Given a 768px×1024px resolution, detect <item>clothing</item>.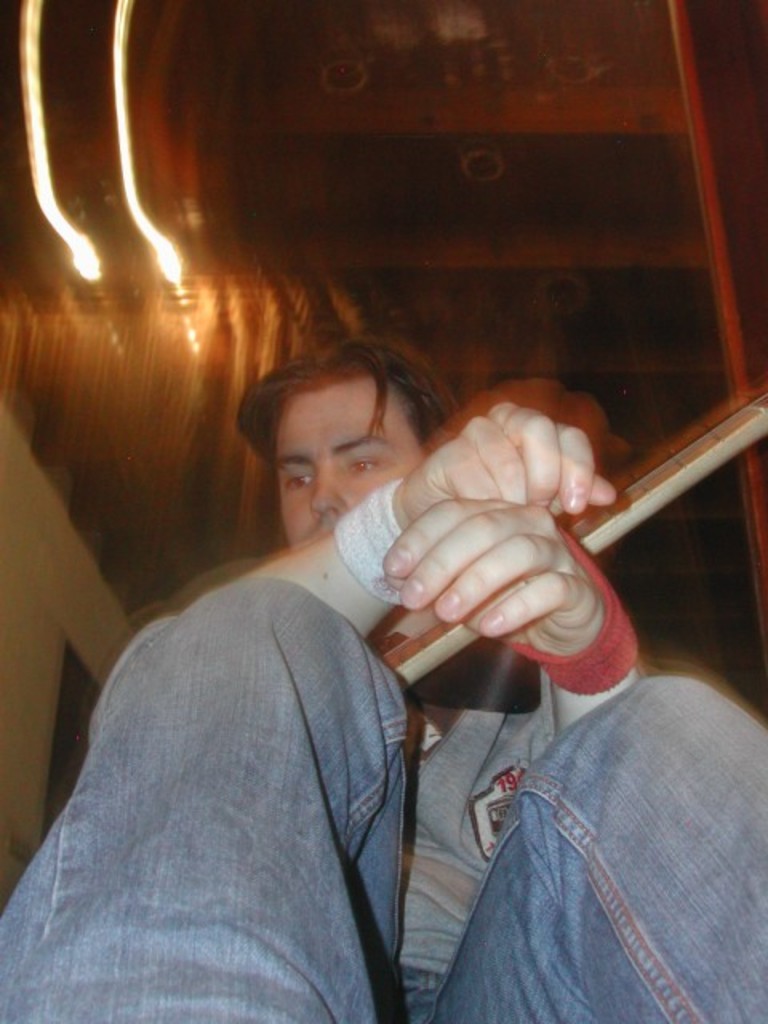
locate(0, 576, 766, 1022).
